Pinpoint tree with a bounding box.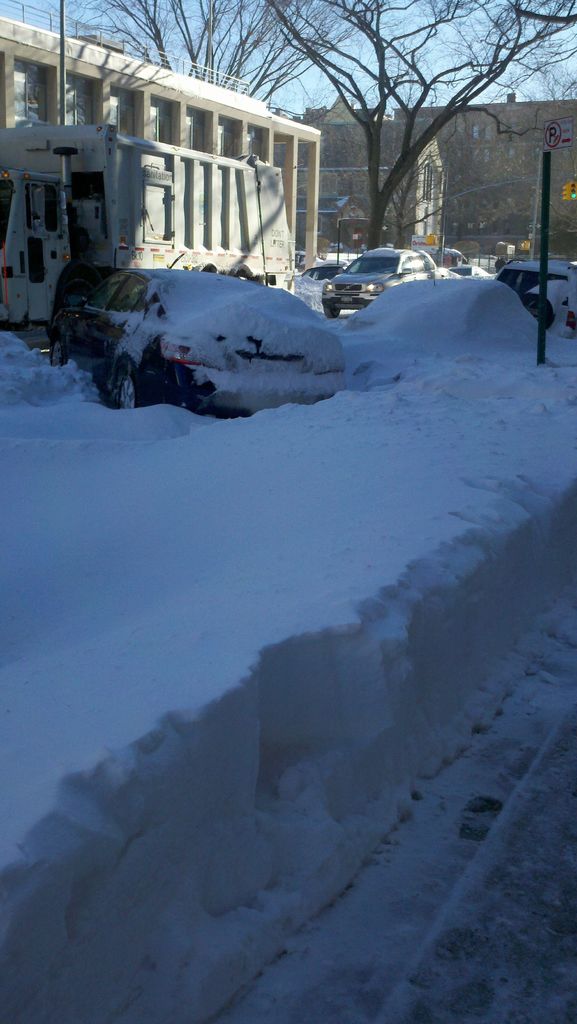
select_region(331, 113, 540, 253).
